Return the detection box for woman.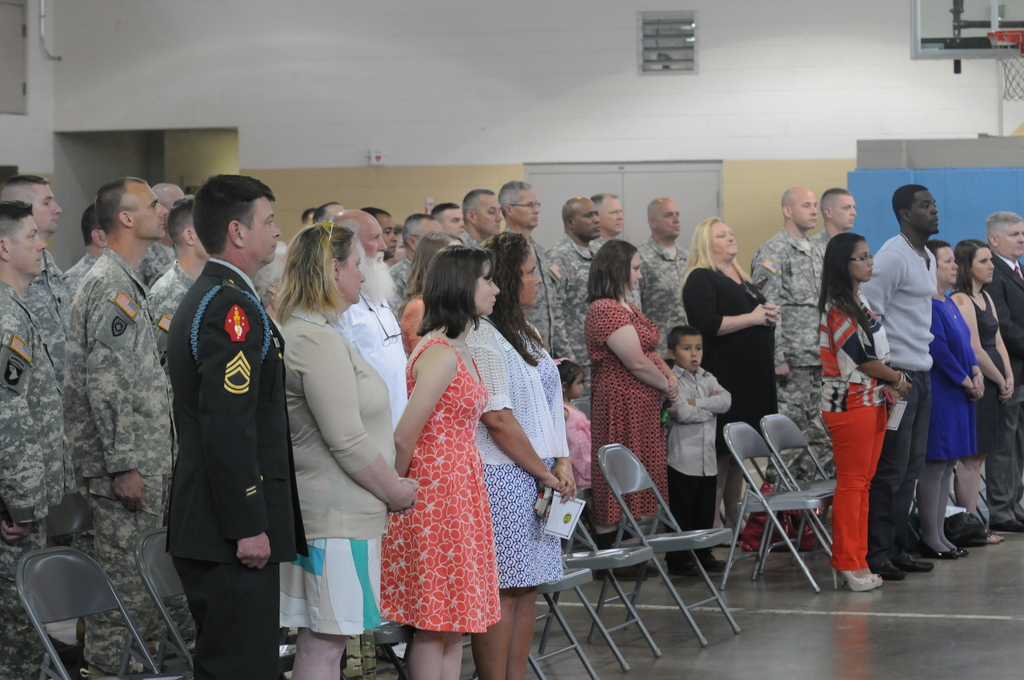
detection(925, 238, 986, 562).
